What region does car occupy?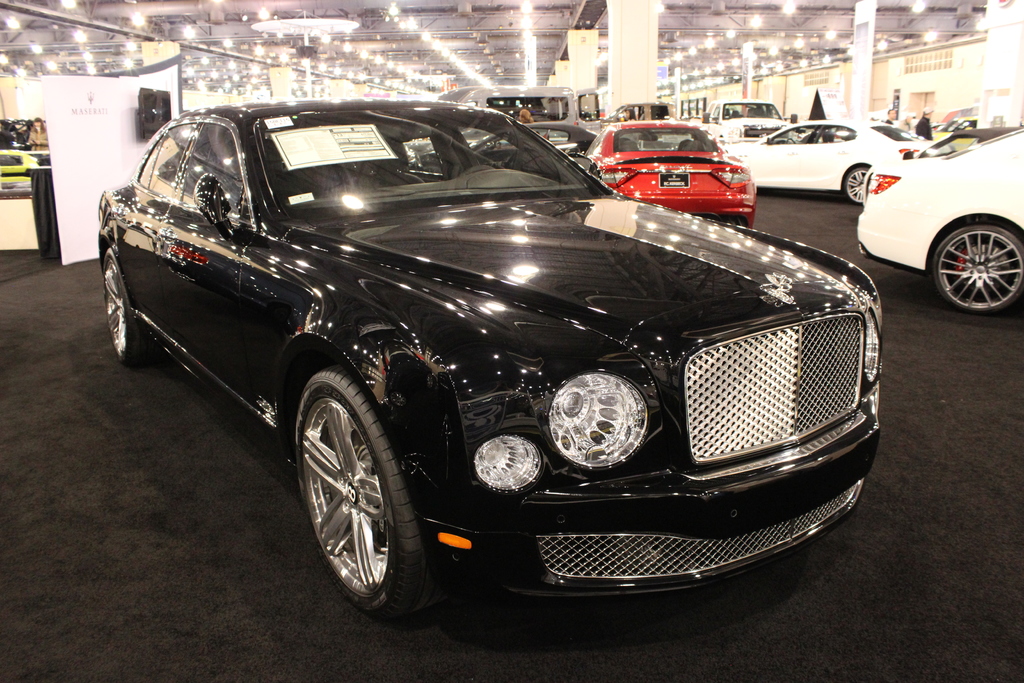
0,147,40,185.
